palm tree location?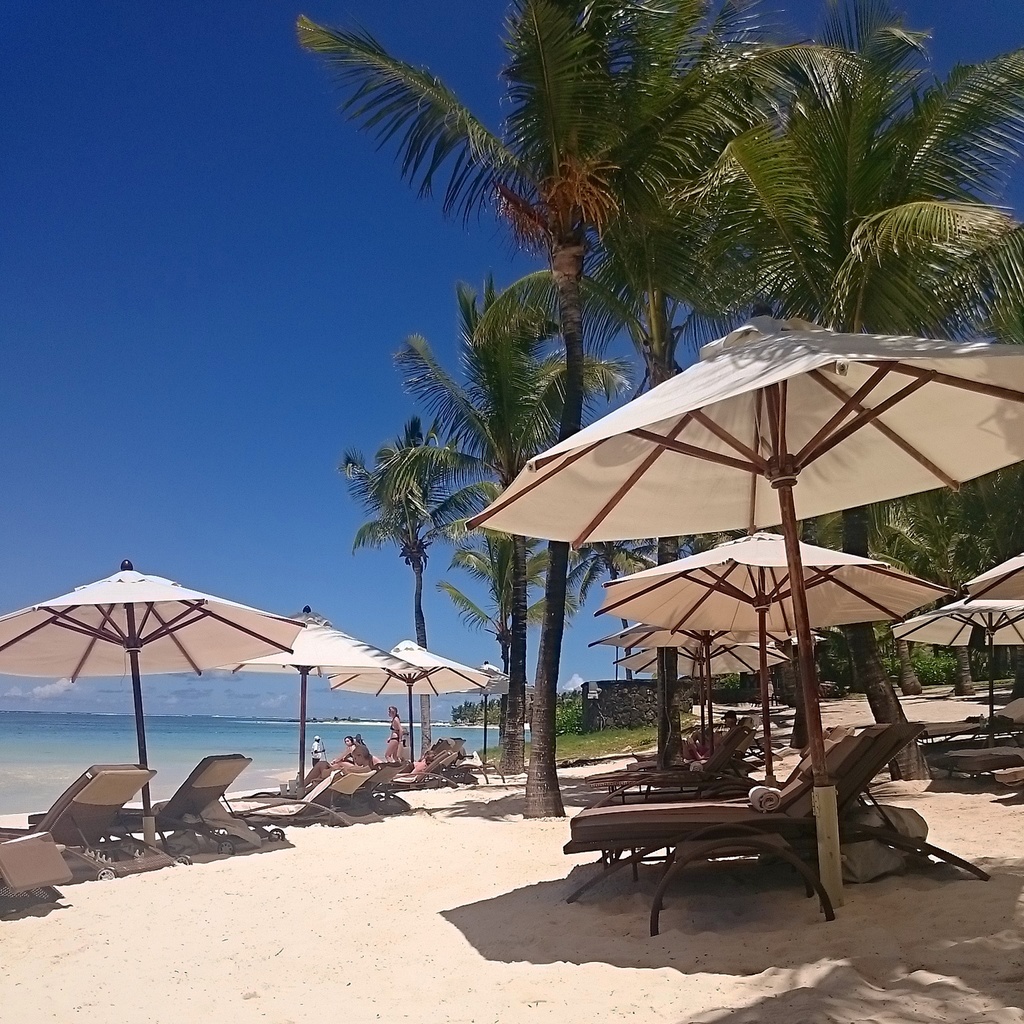
<box>343,405,485,763</box>
